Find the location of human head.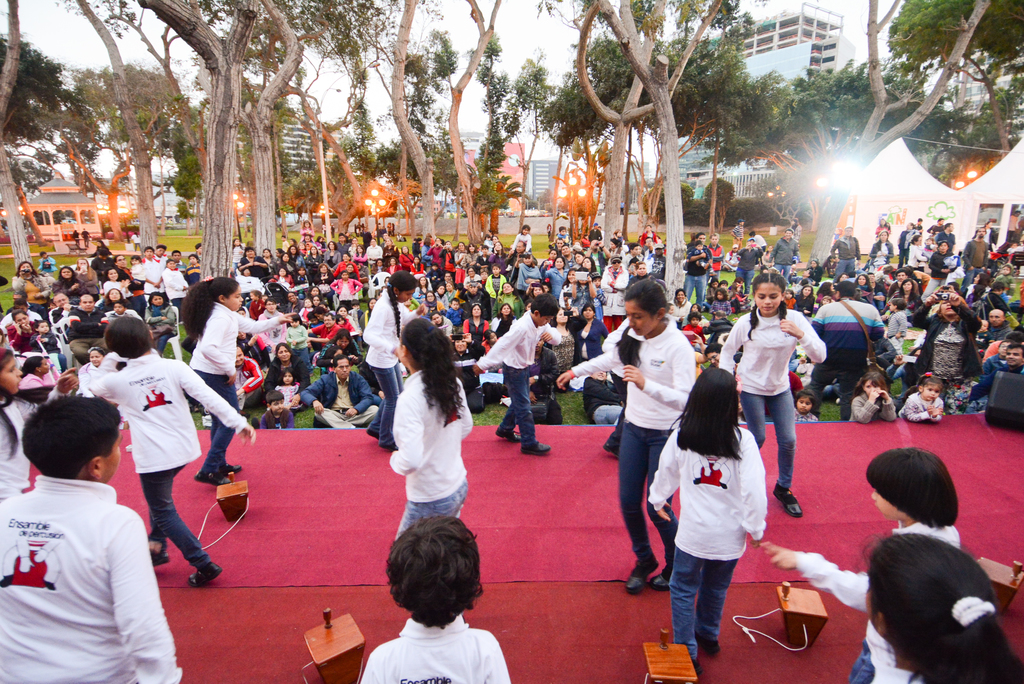
Location: 236 348 243 366.
